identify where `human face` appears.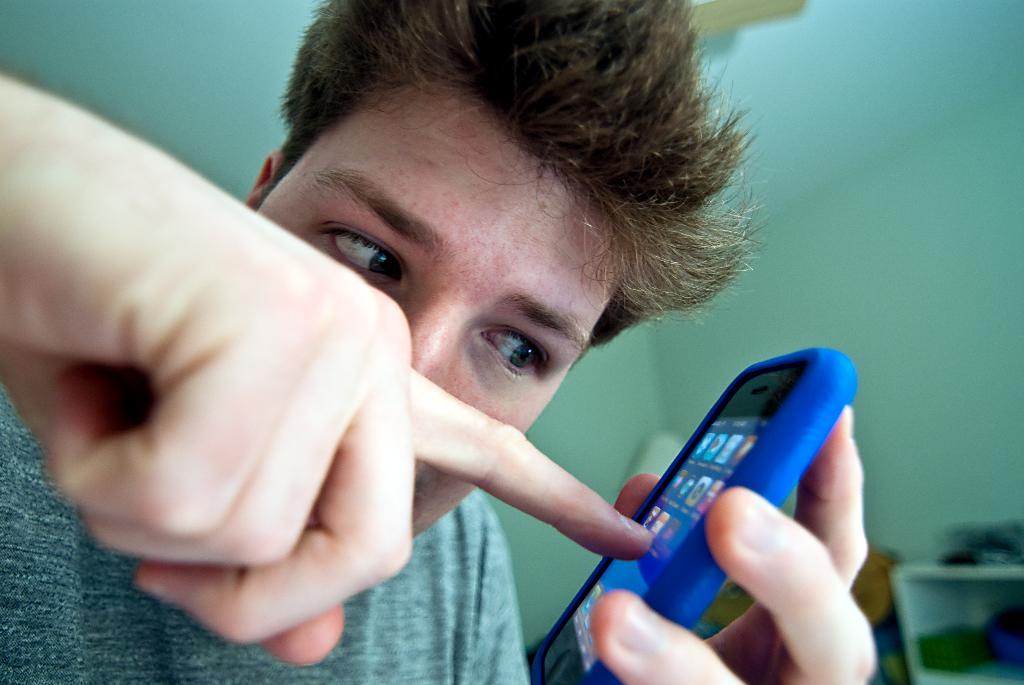
Appears at bbox(261, 109, 624, 535).
